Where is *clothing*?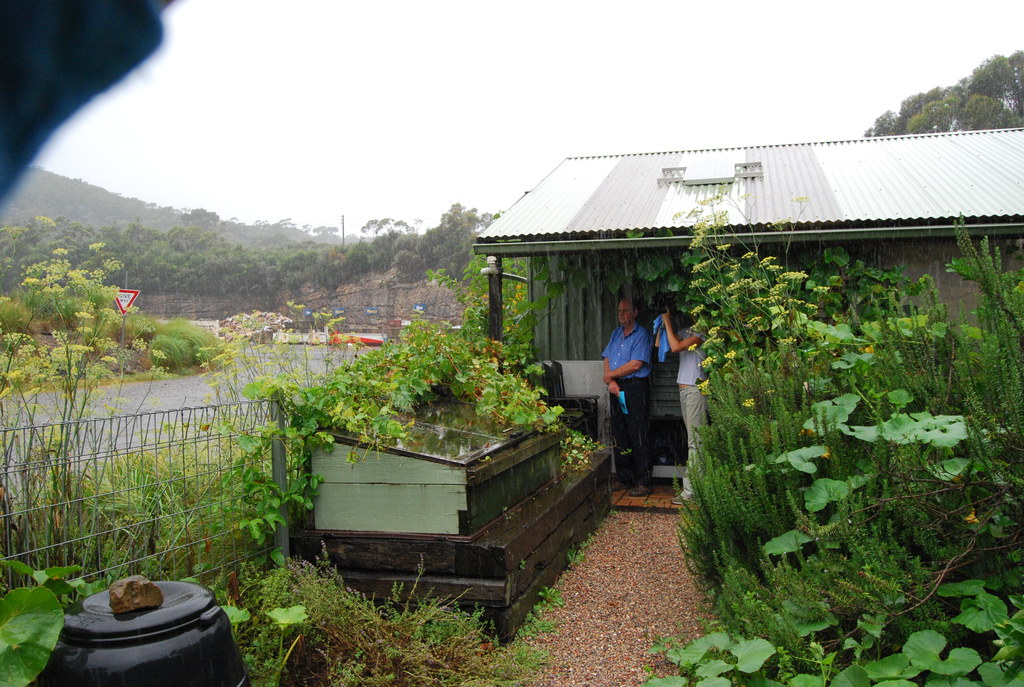
597:318:648:477.
